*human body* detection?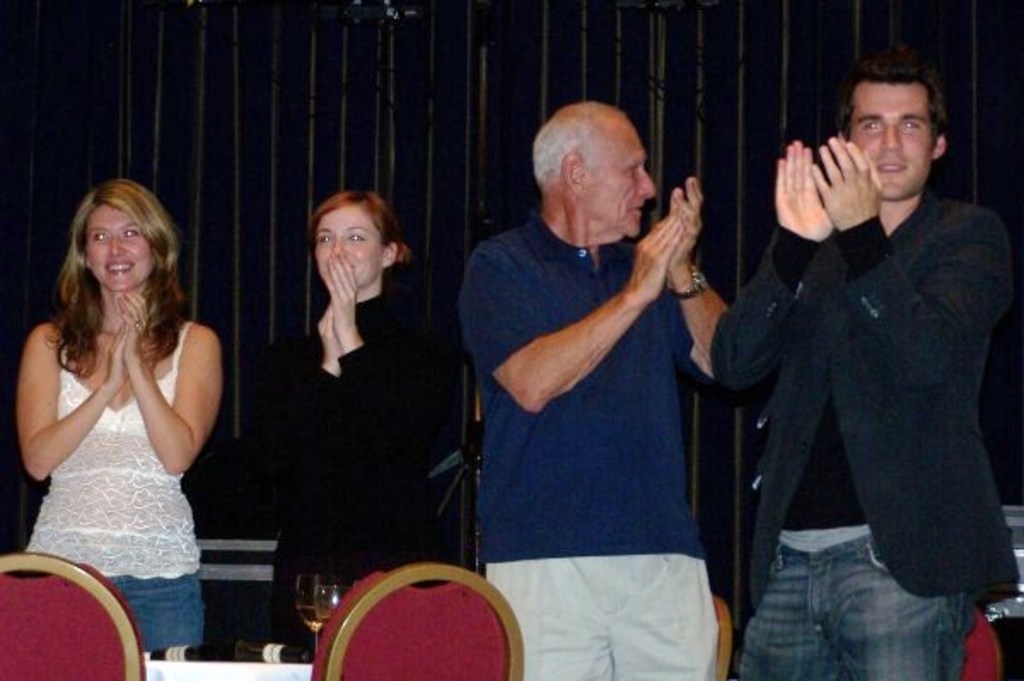
[x1=457, y1=109, x2=734, y2=679]
